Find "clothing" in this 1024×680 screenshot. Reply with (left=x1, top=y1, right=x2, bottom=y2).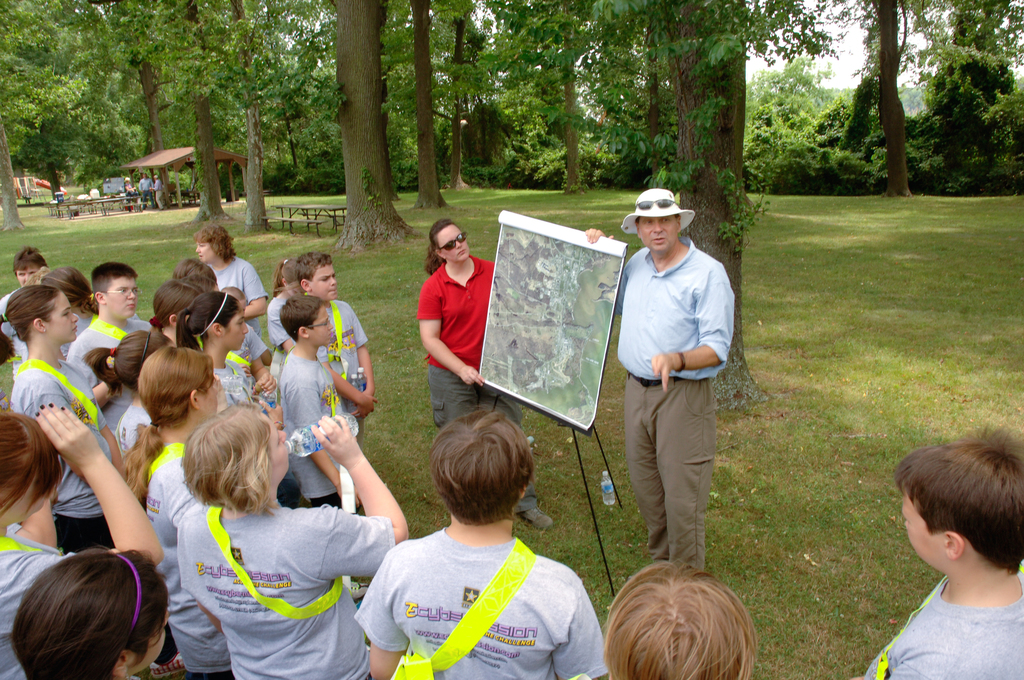
(left=419, top=256, right=543, bottom=522).
